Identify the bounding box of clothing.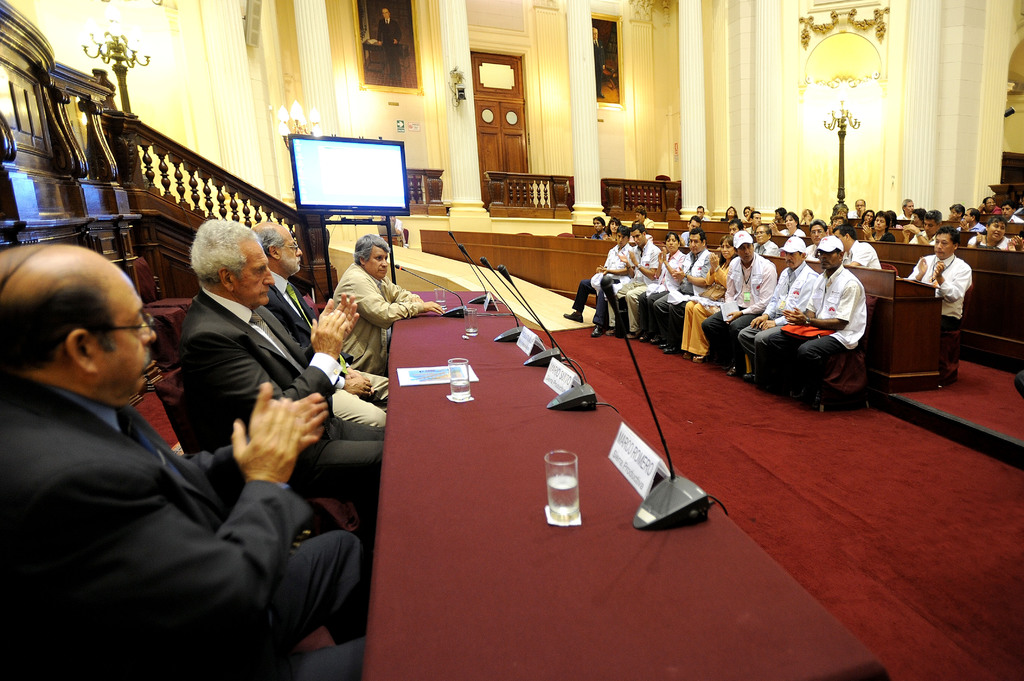
(left=803, top=243, right=821, bottom=262).
